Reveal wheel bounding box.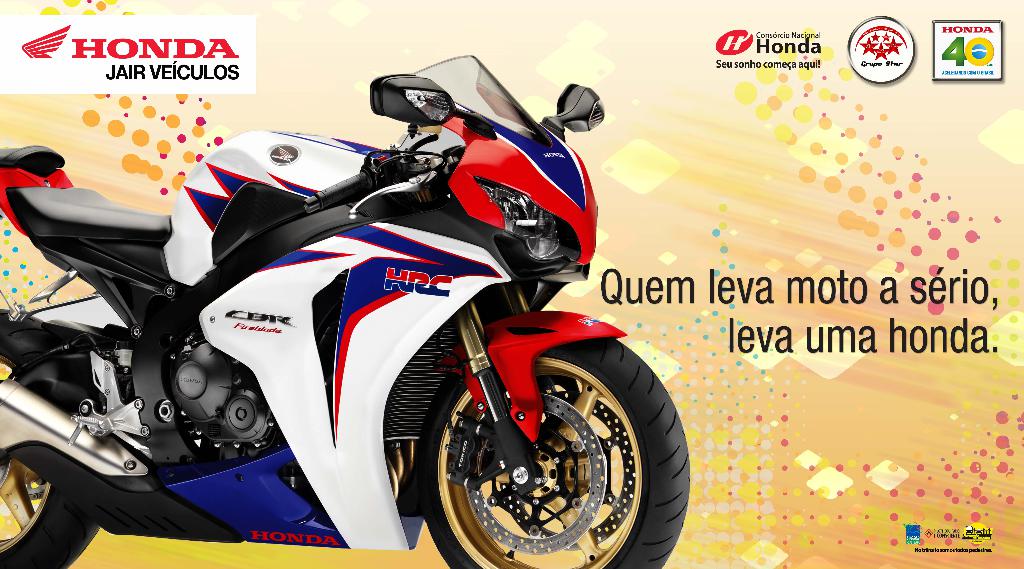
Revealed: x1=0, y1=309, x2=101, y2=568.
